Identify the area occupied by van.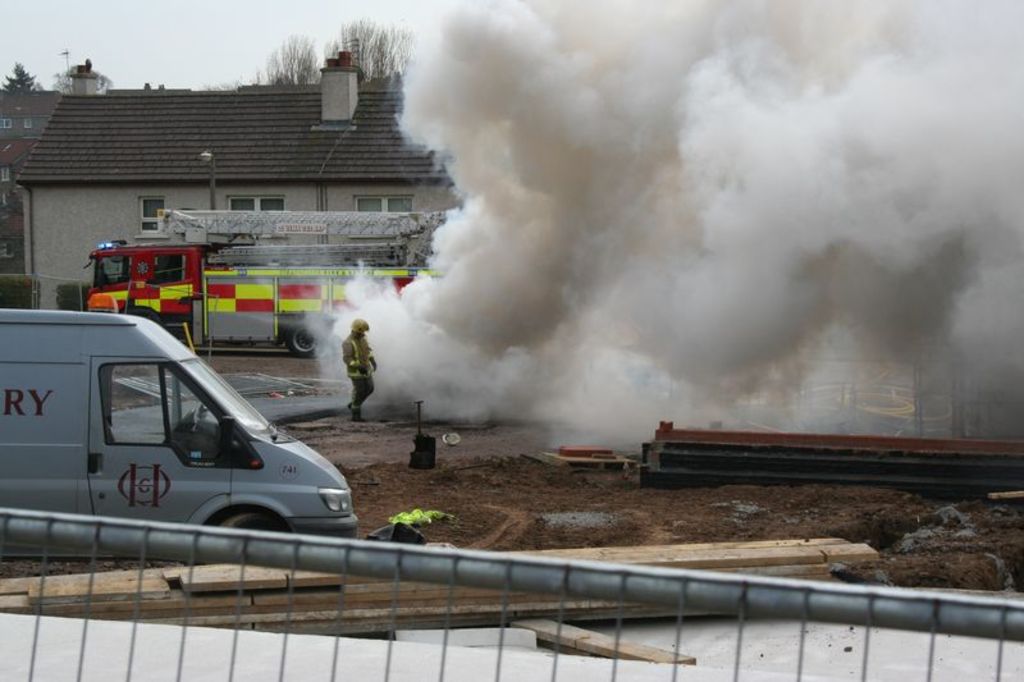
Area: (0, 307, 360, 571).
